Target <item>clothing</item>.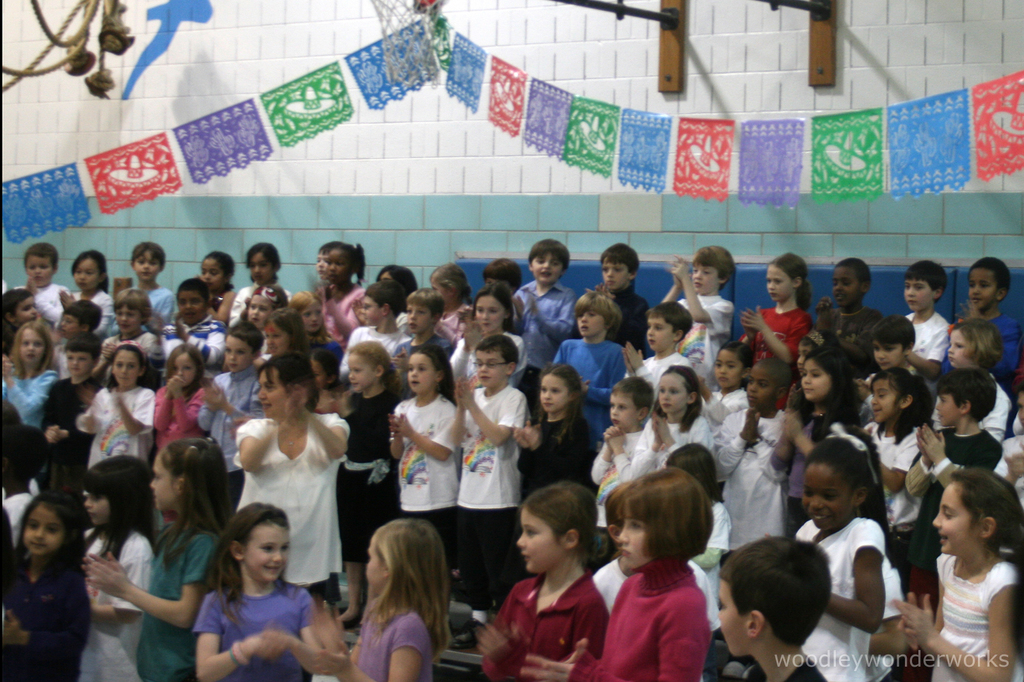
Target region: region(523, 420, 598, 498).
